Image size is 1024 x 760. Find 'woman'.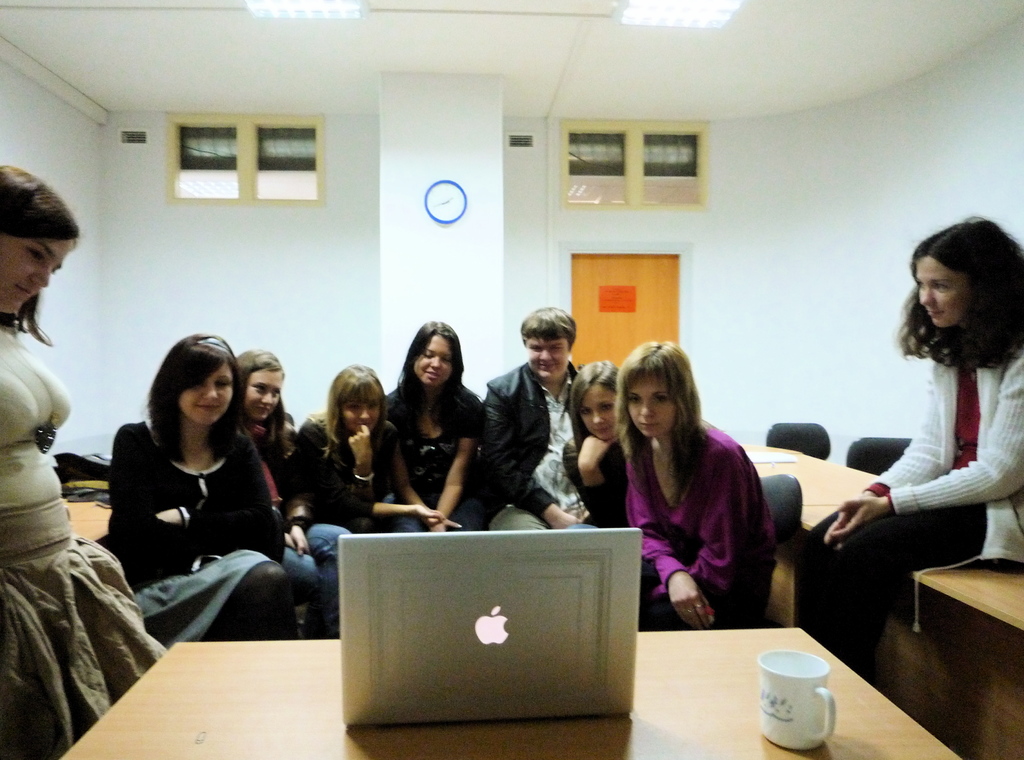
{"x1": 295, "y1": 356, "x2": 435, "y2": 527}.
